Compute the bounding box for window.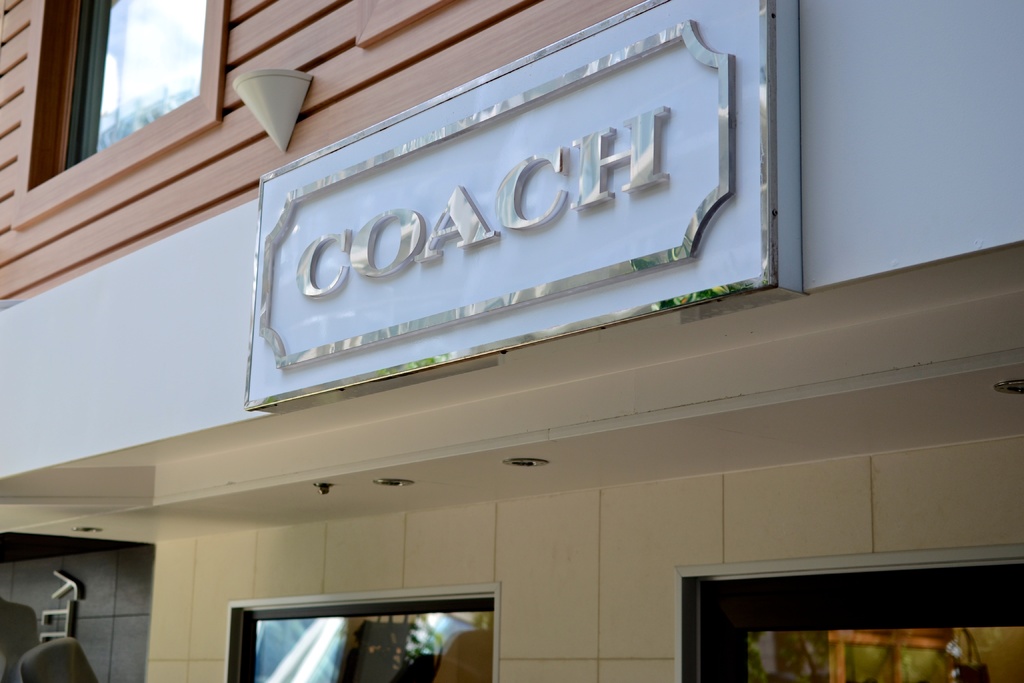
(225,584,499,682).
